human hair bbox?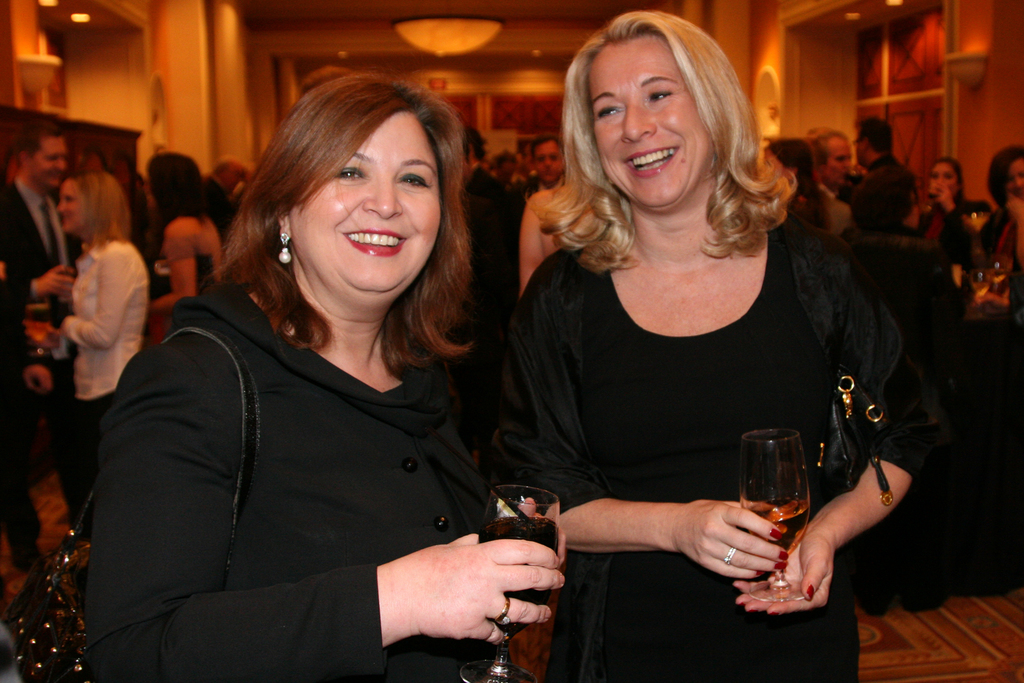
box=[852, 164, 919, 229]
